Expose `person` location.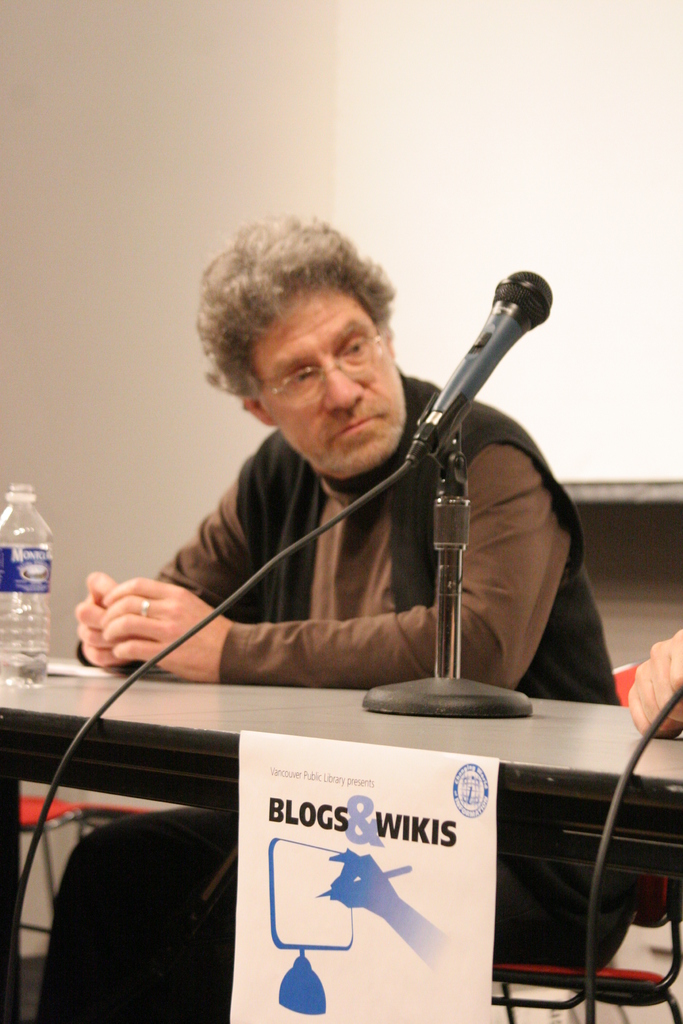
Exposed at [left=38, top=216, right=630, bottom=1023].
